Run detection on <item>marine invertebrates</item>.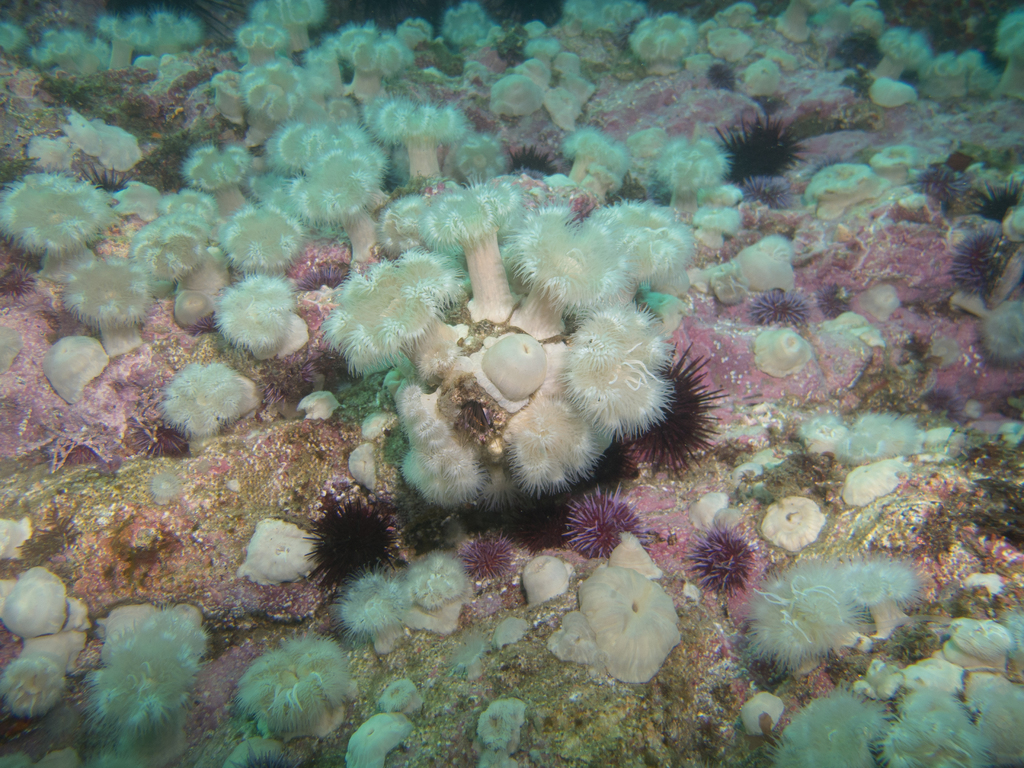
Result: x1=386 y1=150 x2=551 y2=346.
